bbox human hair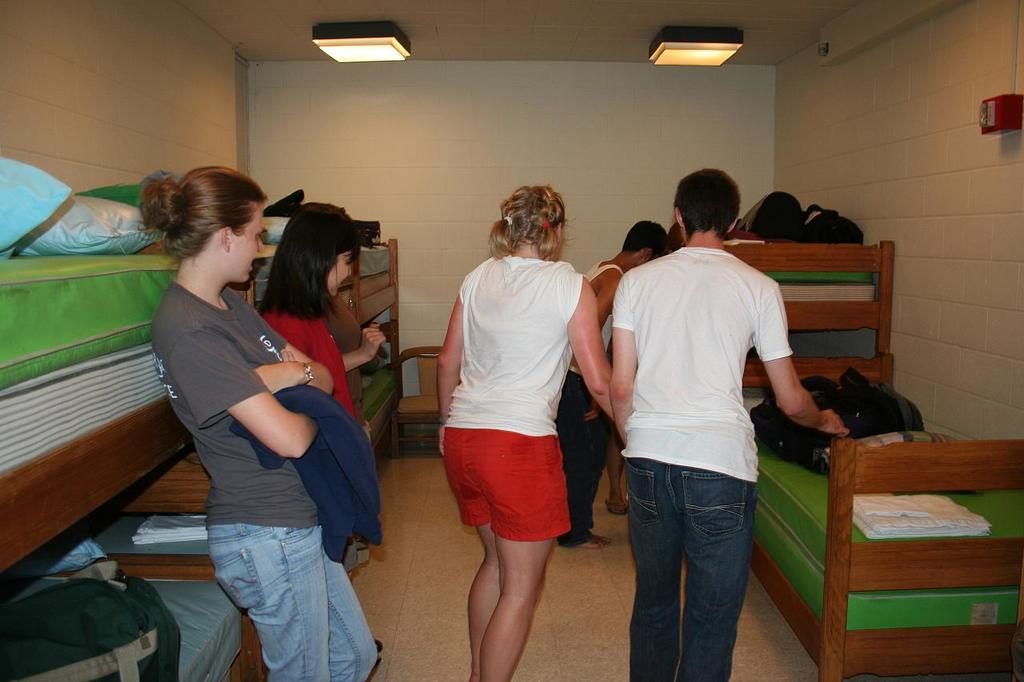
<region>482, 182, 570, 261</region>
